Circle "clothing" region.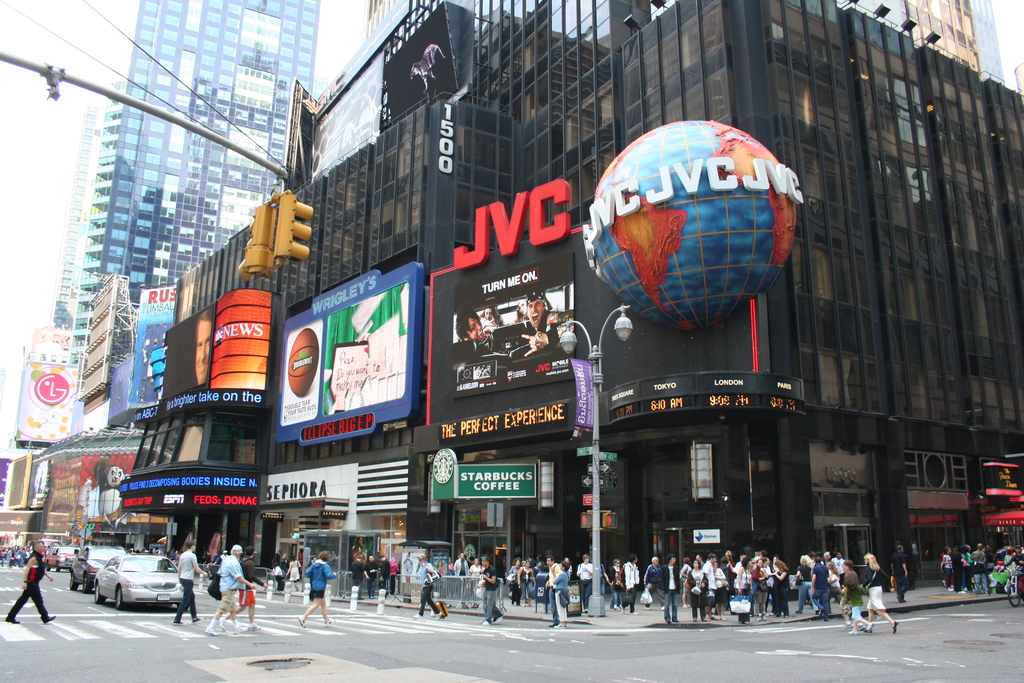
Region: region(573, 563, 593, 607).
